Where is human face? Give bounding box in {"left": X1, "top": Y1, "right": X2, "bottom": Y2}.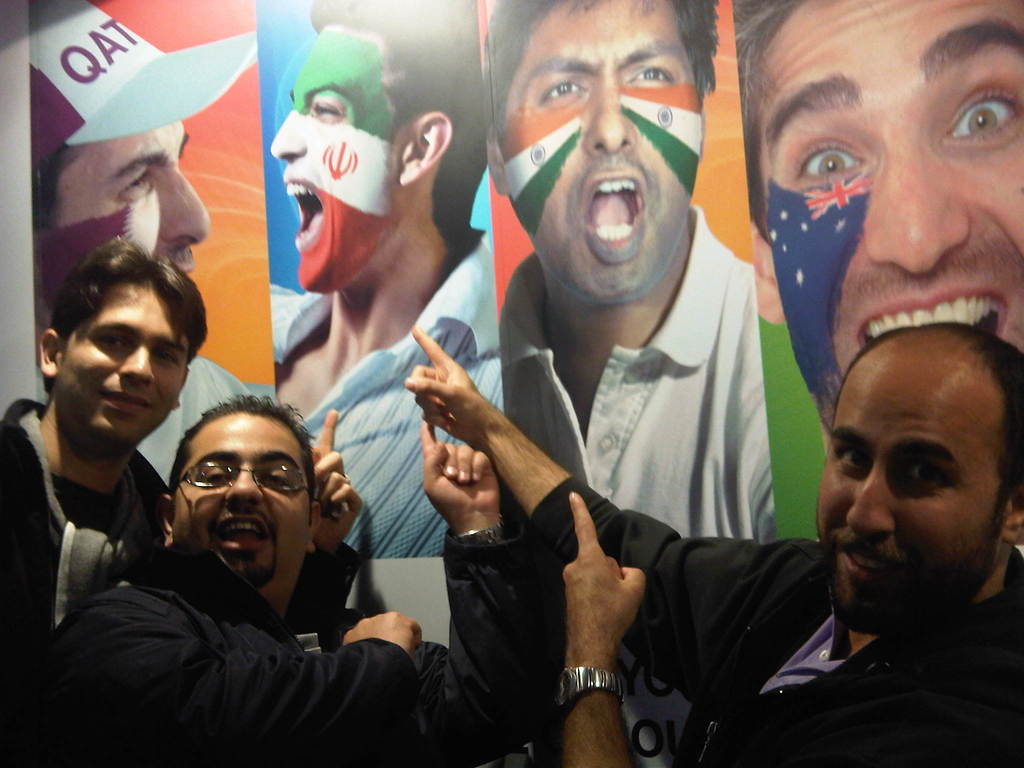
{"left": 174, "top": 406, "right": 304, "bottom": 578}.
